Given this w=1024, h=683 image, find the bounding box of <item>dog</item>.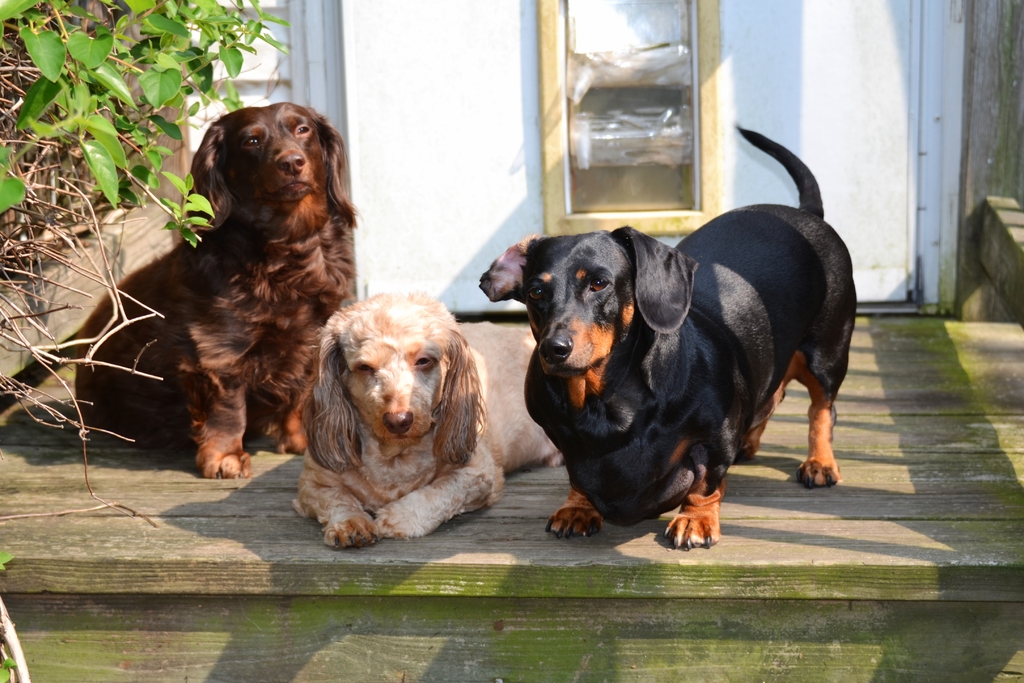
<box>70,101,360,483</box>.
